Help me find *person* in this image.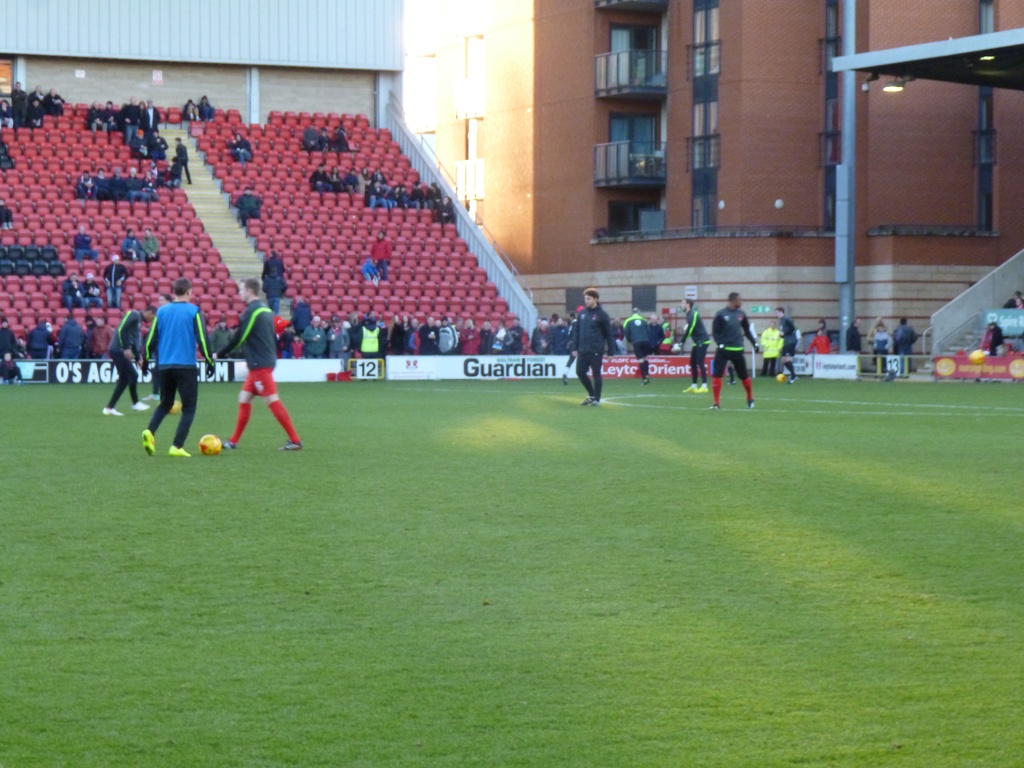
Found it: rect(230, 135, 252, 172).
